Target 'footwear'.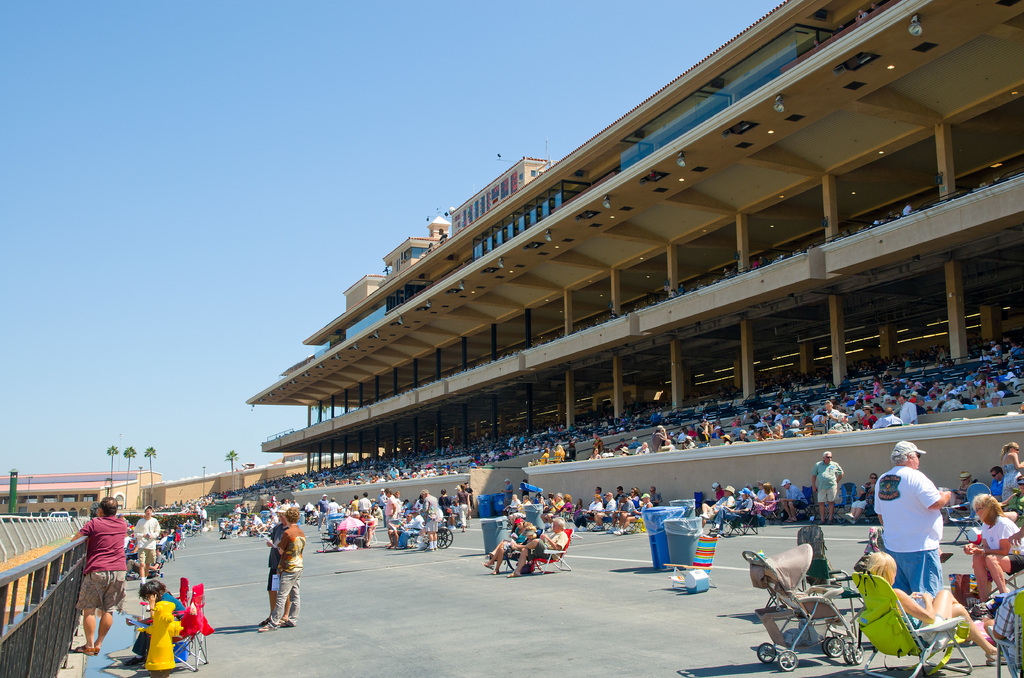
Target region: bbox=(426, 549, 435, 553).
